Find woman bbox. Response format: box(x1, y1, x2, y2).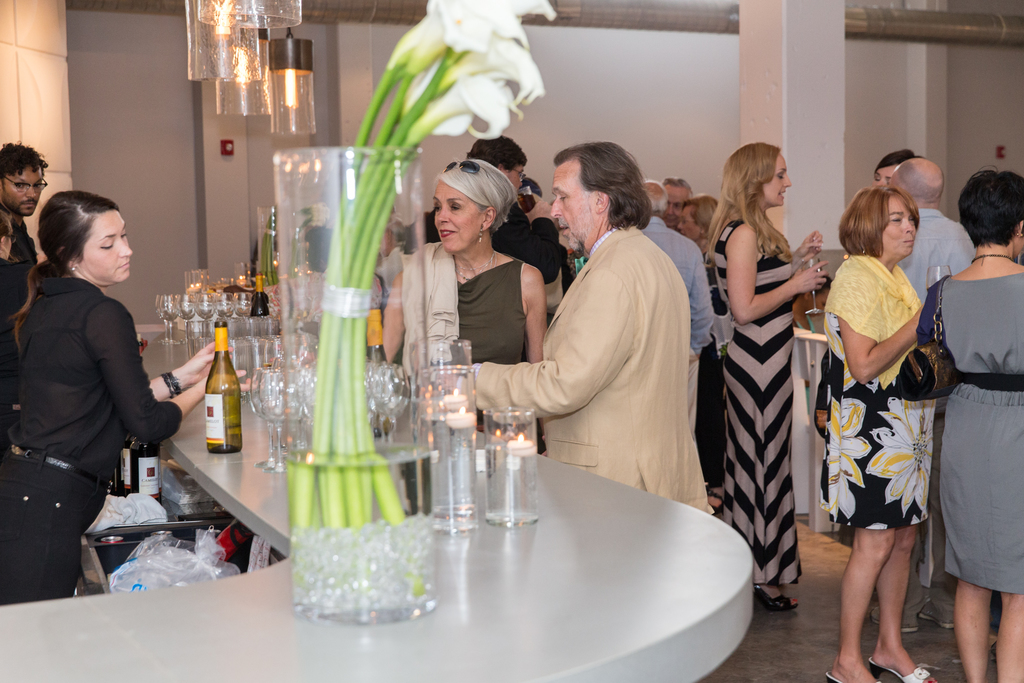
box(374, 156, 545, 444).
